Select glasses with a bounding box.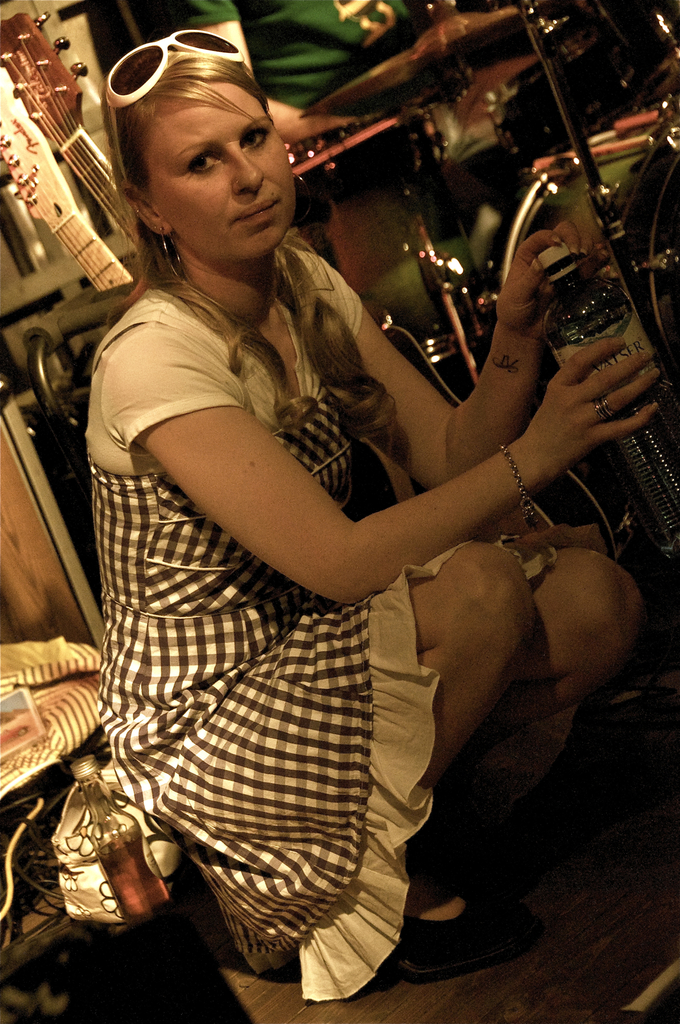
{"left": 101, "top": 26, "right": 243, "bottom": 181}.
